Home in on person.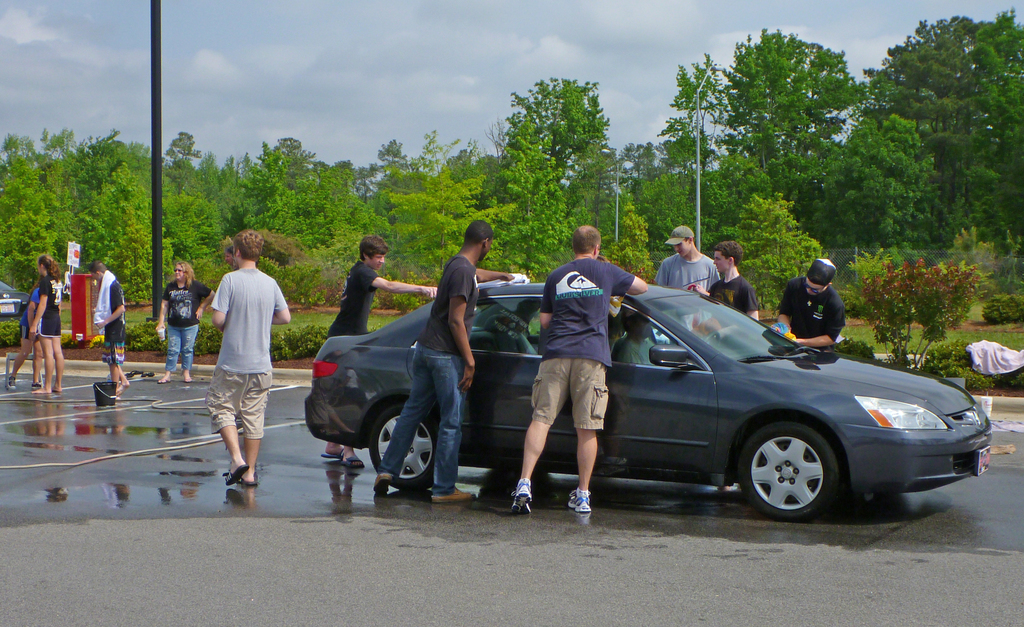
Homed in at rect(92, 263, 127, 393).
